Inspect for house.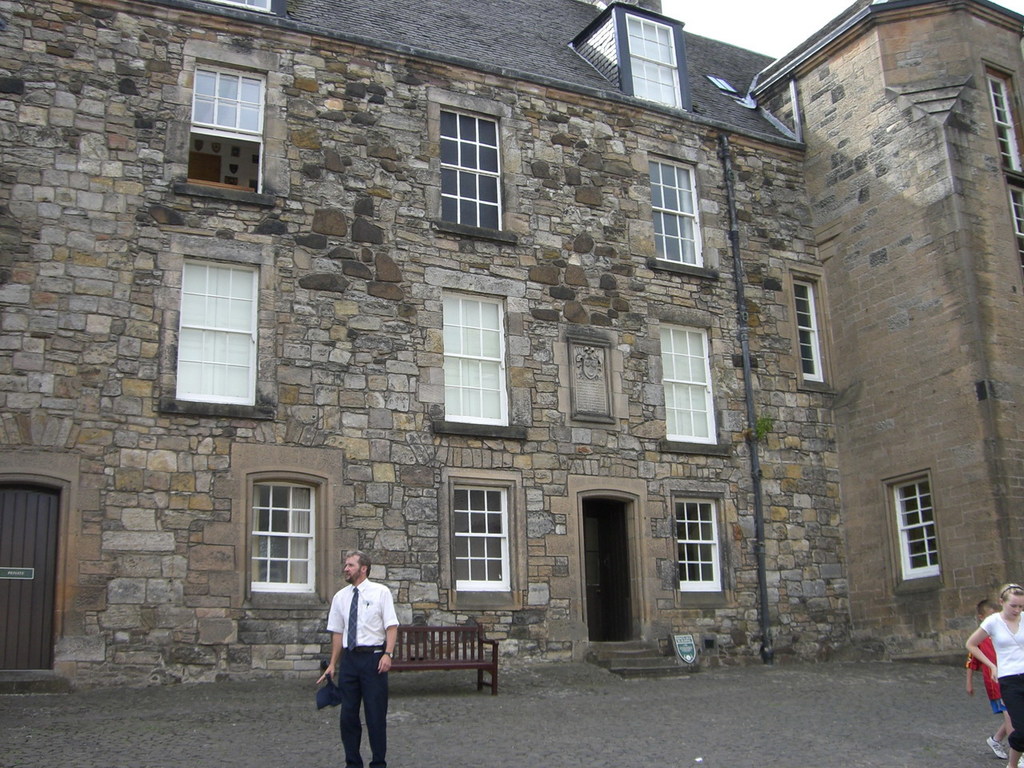
Inspection: left=0, top=0, right=1023, bottom=694.
